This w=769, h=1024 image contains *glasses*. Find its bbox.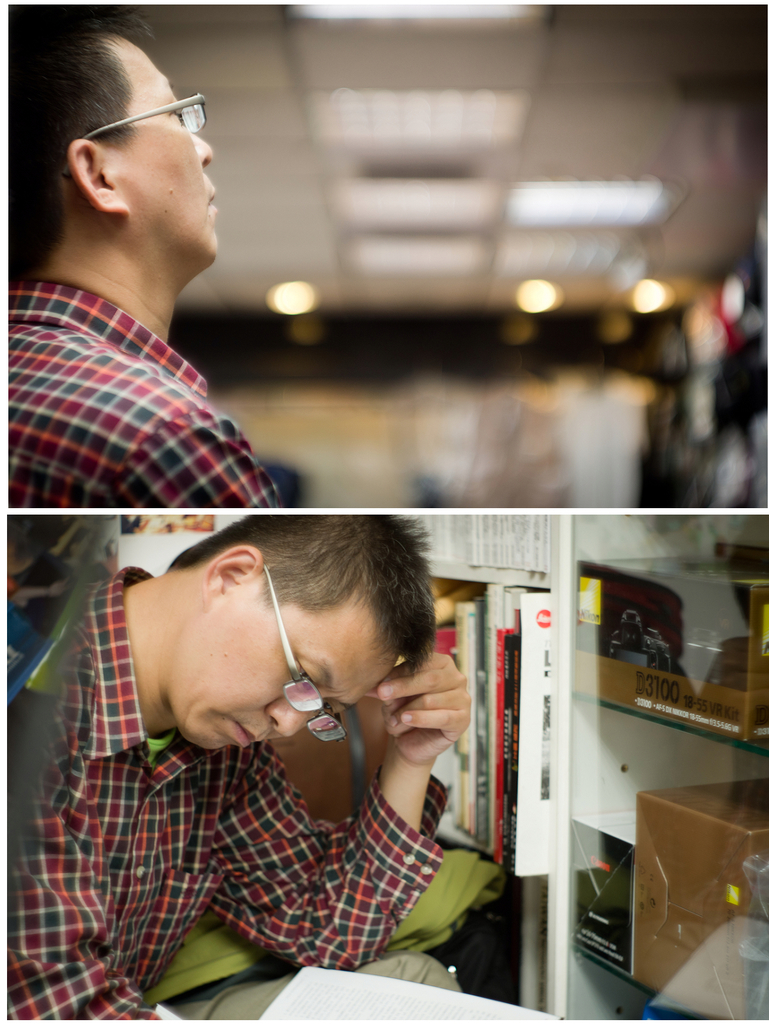
260 551 344 742.
